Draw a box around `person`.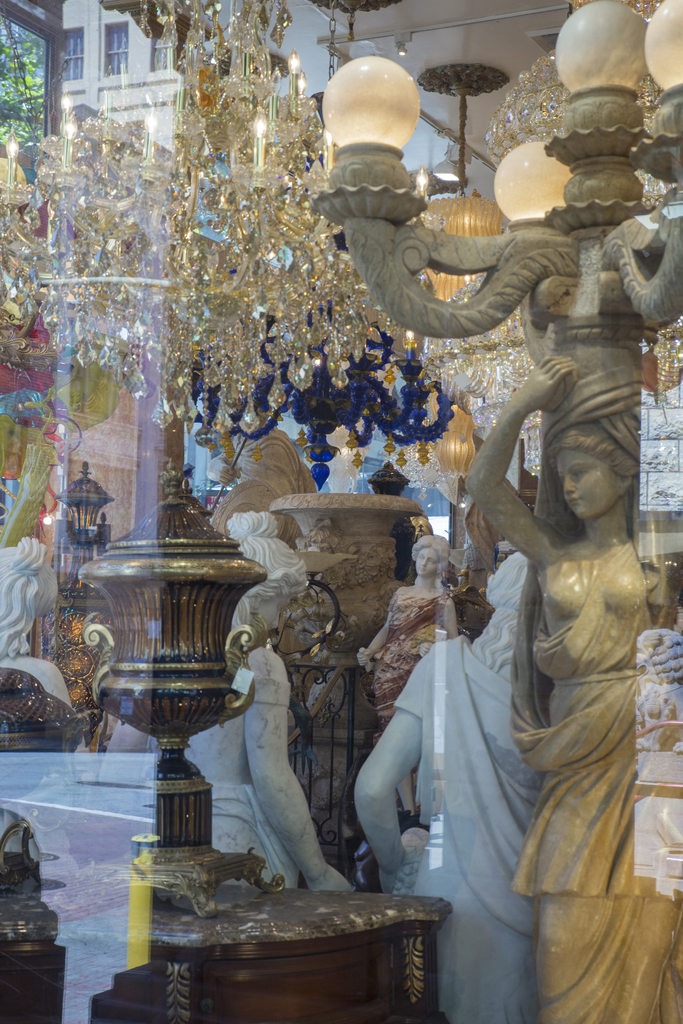
<box>356,548,542,1023</box>.
